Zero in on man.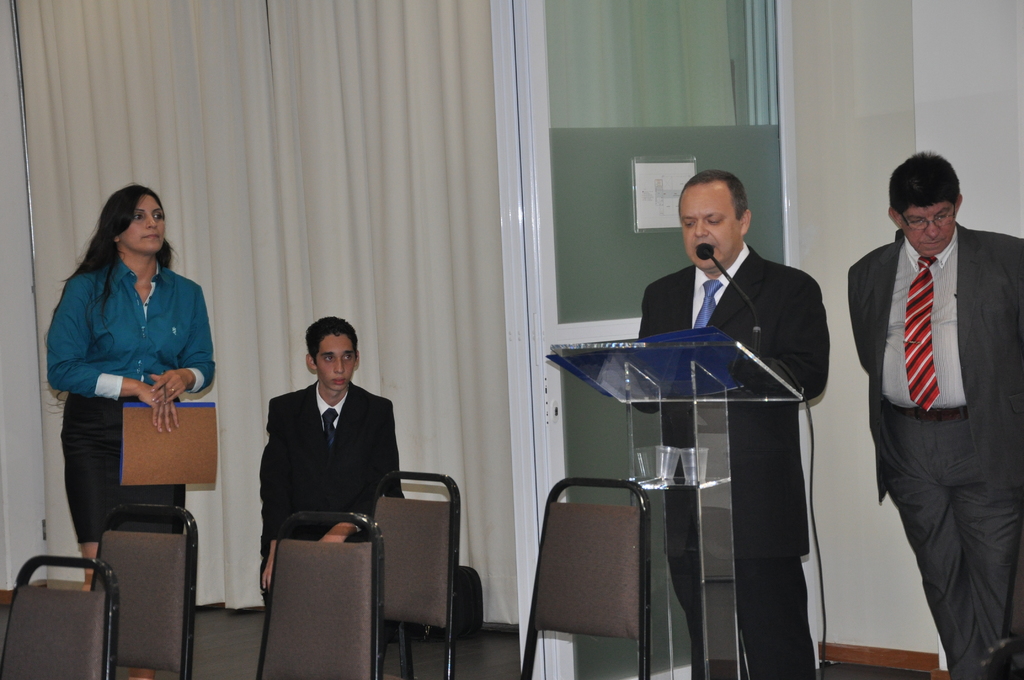
Zeroed in: (x1=257, y1=316, x2=406, y2=603).
